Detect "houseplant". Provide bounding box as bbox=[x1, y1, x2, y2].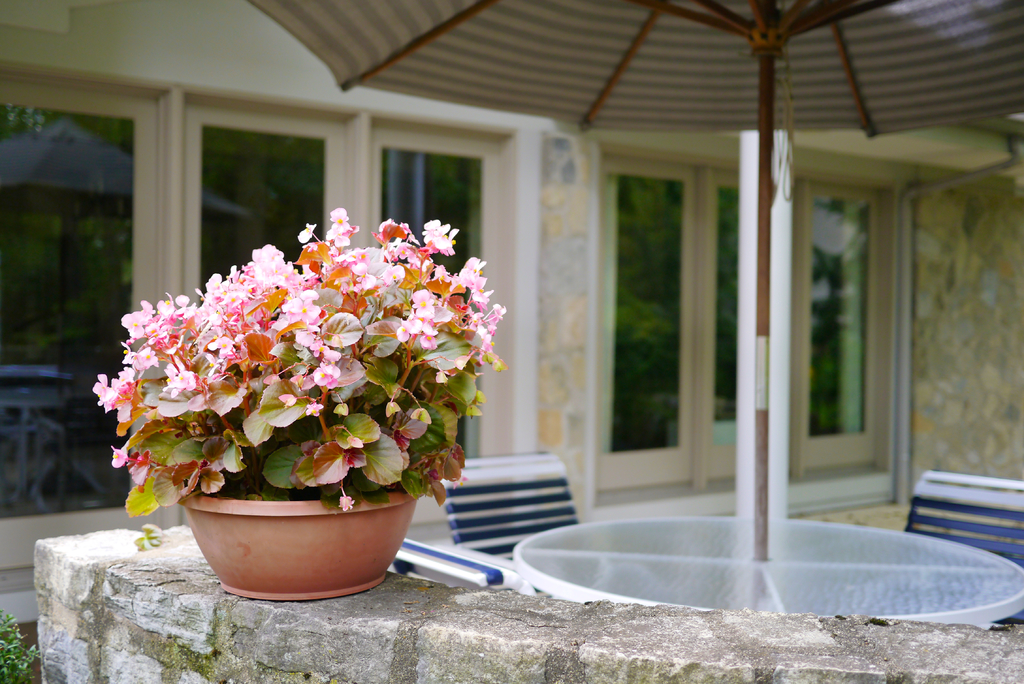
bbox=[97, 217, 505, 607].
